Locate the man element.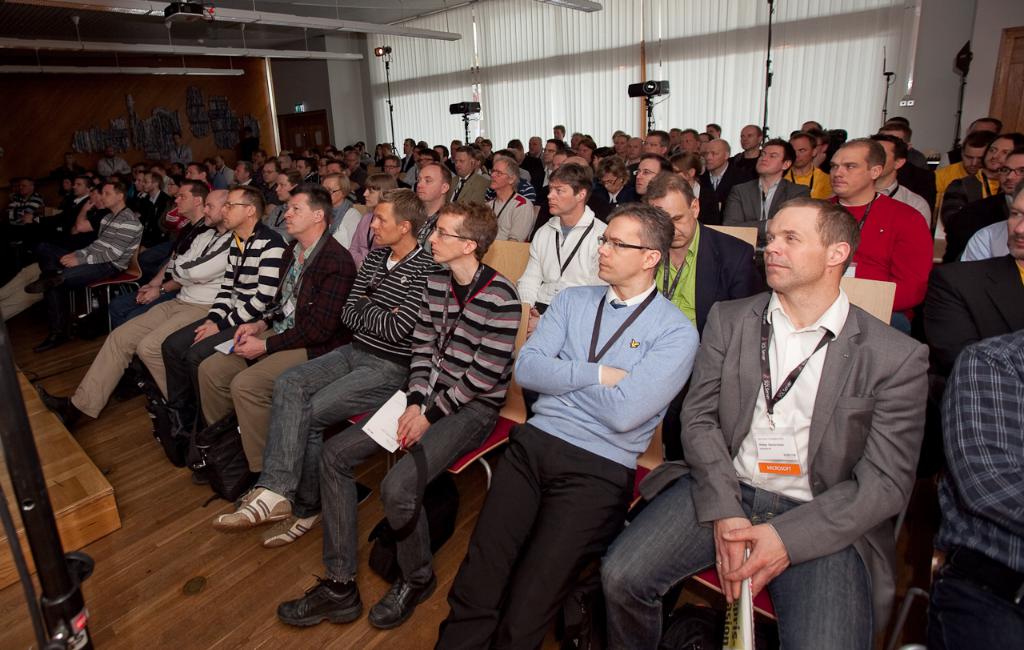
Element bbox: x1=942, y1=132, x2=1023, y2=221.
